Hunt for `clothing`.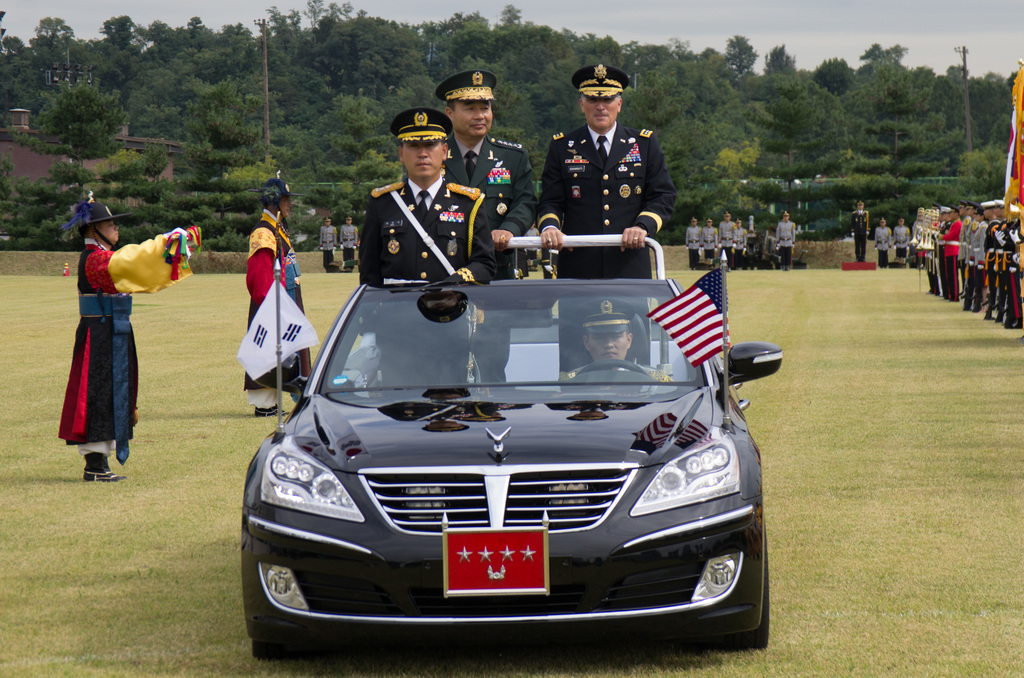
Hunted down at <bbox>58, 236, 200, 461</bbox>.
